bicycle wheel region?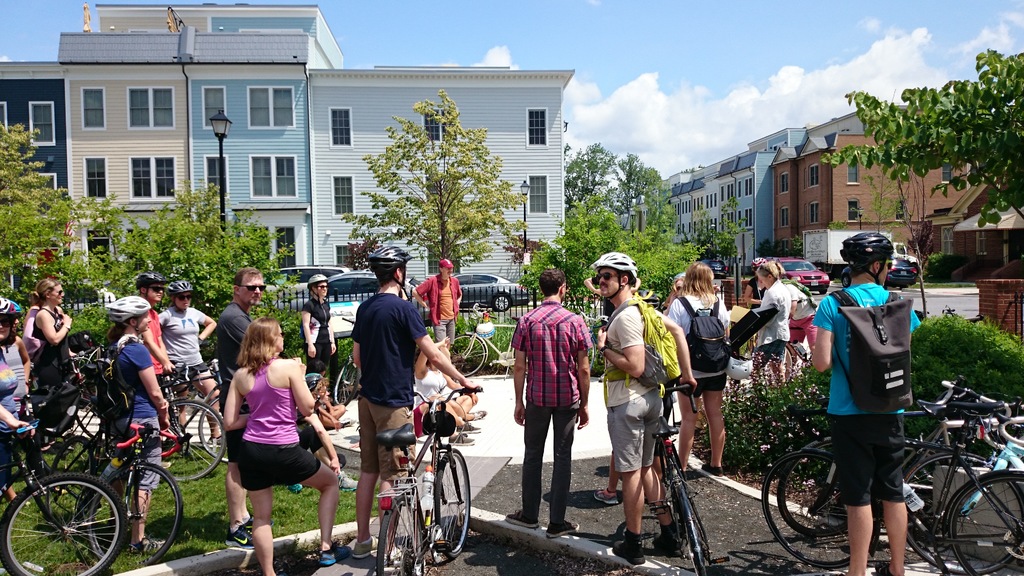
region(78, 460, 186, 572)
